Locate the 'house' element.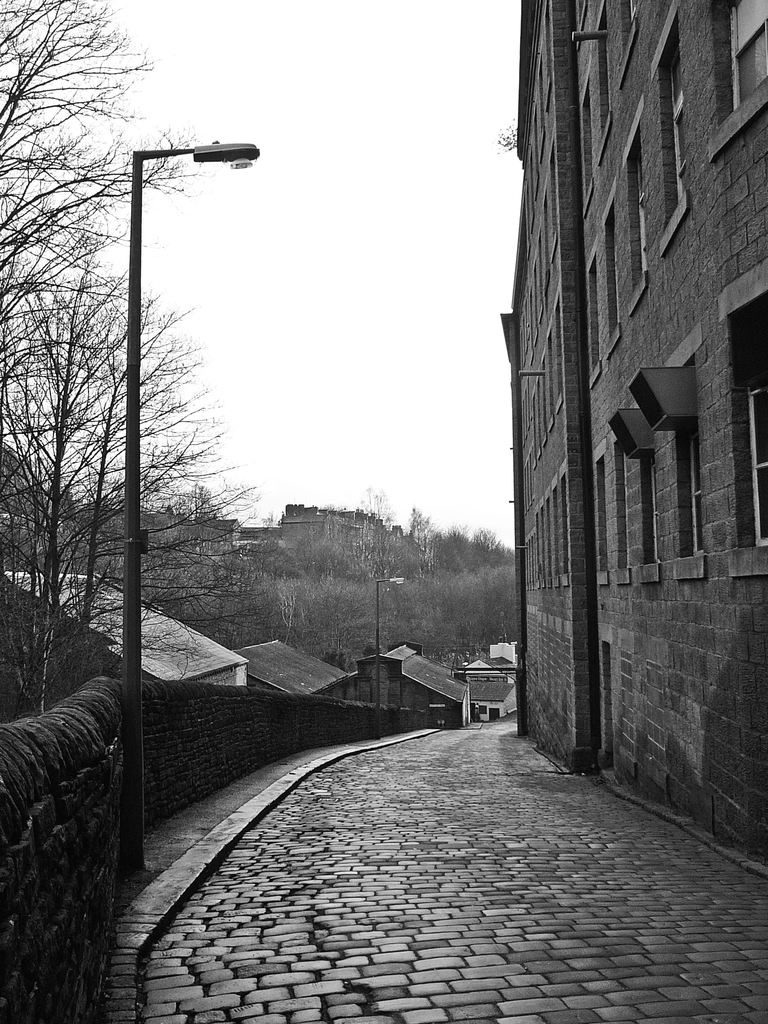
Element bbox: BBox(232, 522, 287, 559).
